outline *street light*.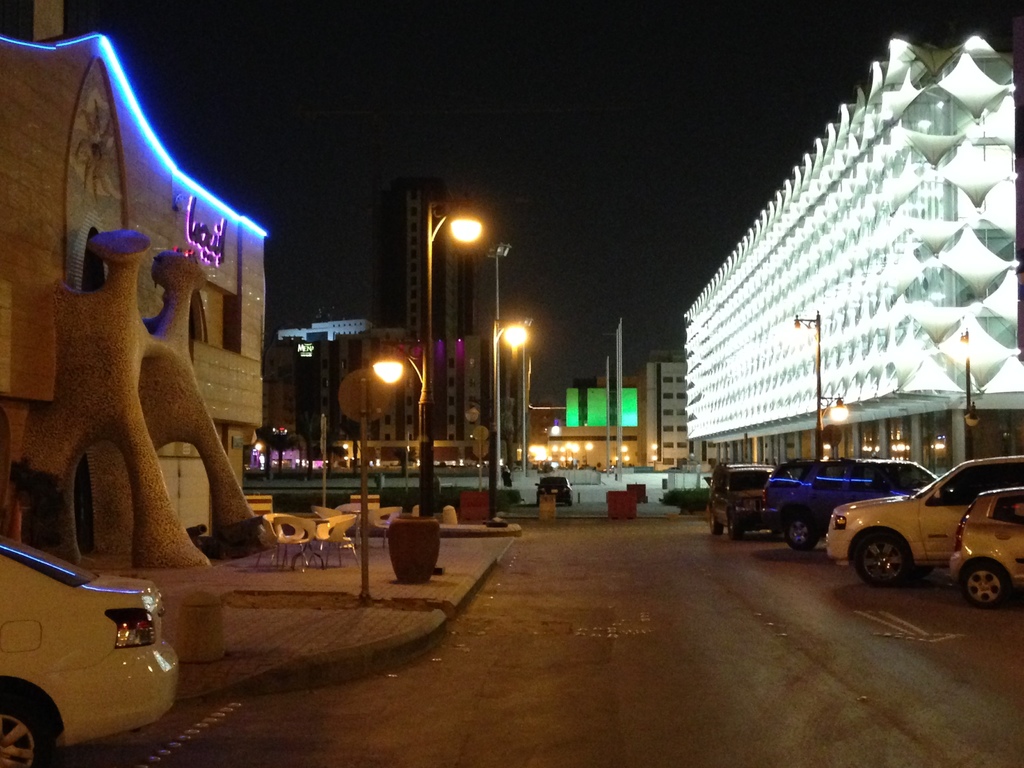
Outline: rect(423, 204, 483, 509).
